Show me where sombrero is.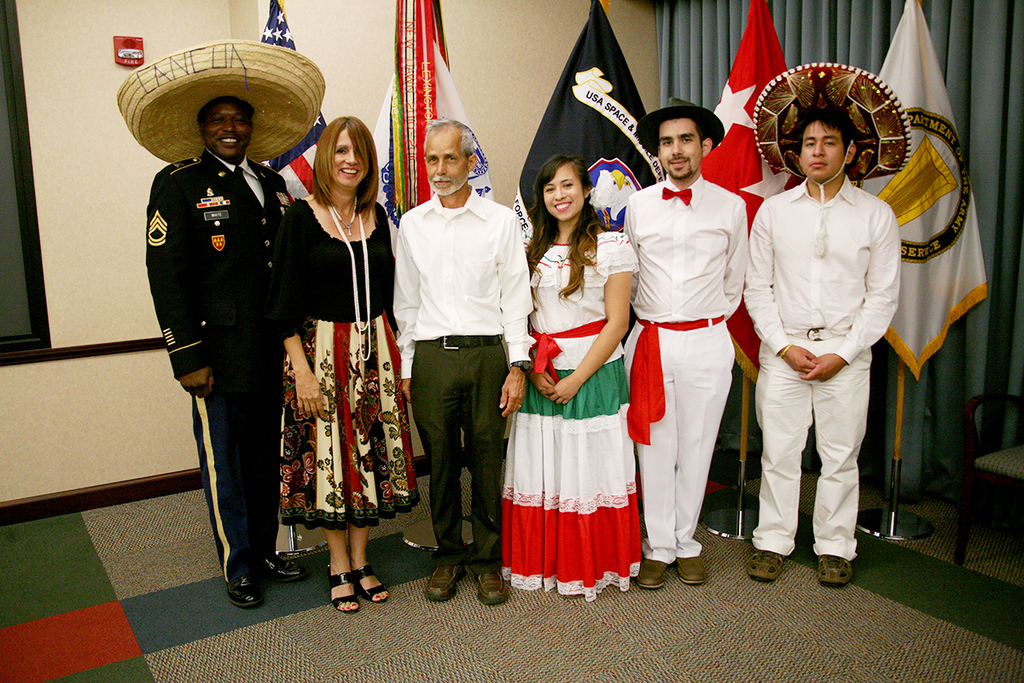
sombrero is at box(122, 31, 339, 196).
